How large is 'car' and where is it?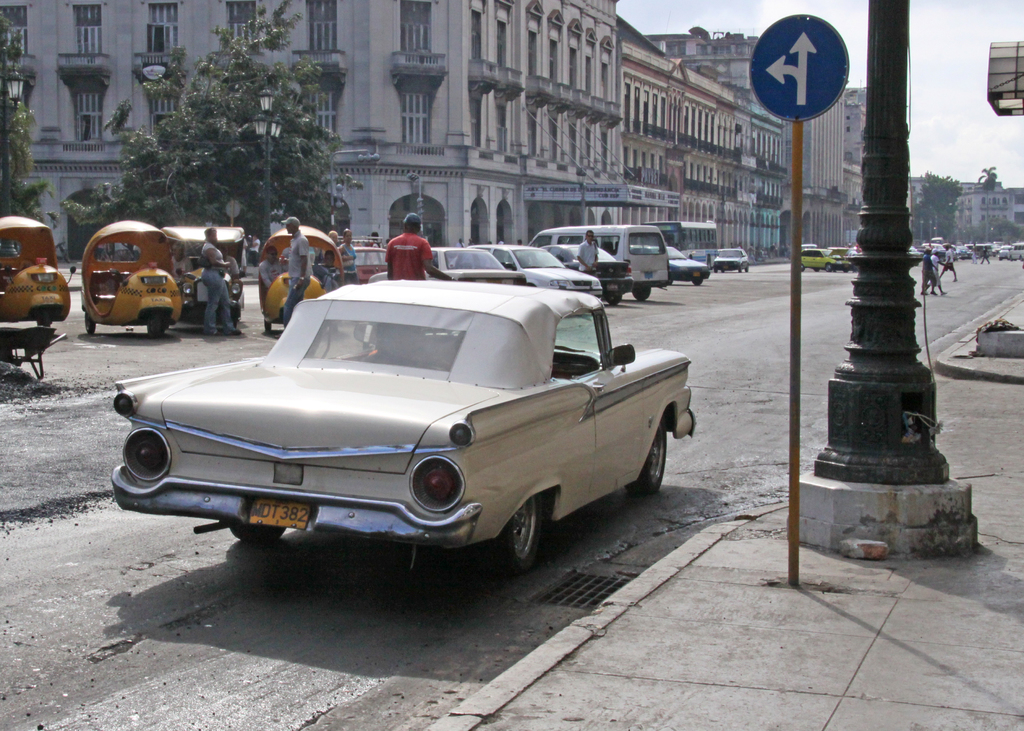
Bounding box: box=[106, 279, 705, 580].
